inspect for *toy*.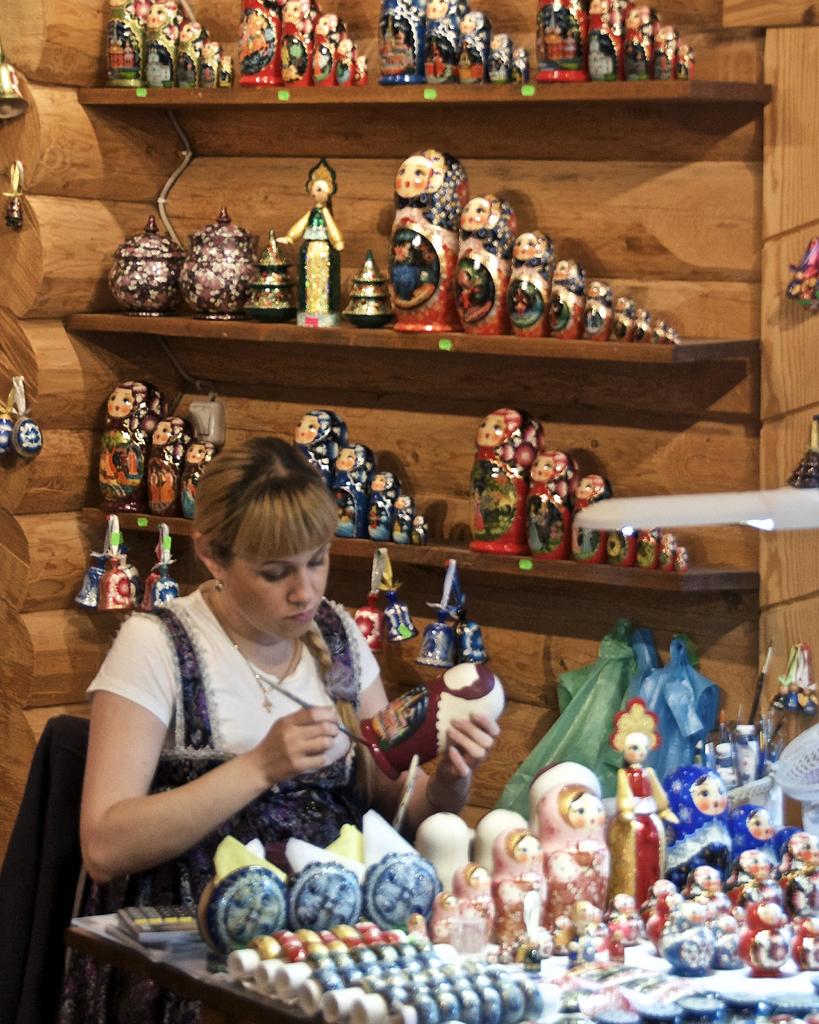
Inspection: 295/410/349/470.
